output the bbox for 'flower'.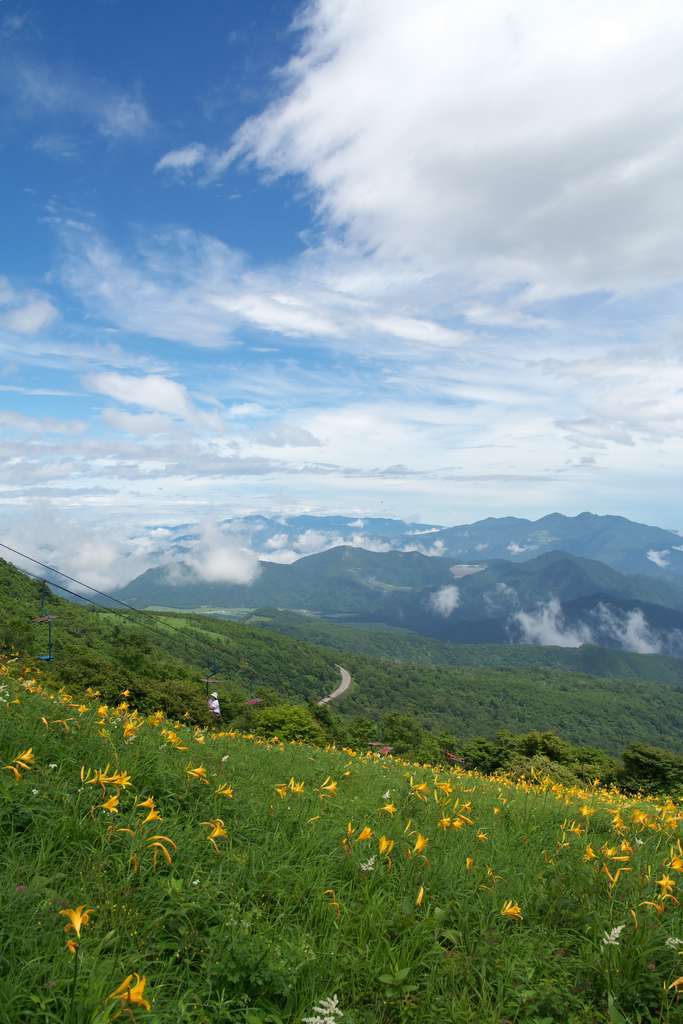
box(467, 854, 474, 874).
